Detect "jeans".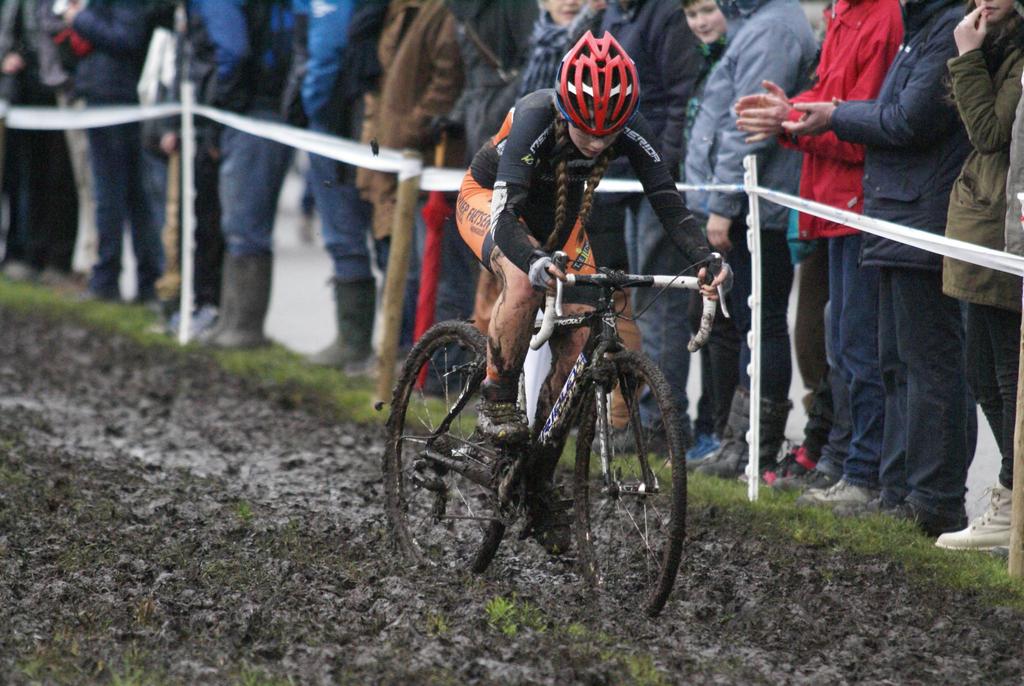
Detected at {"left": 814, "top": 252, "right": 885, "bottom": 493}.
